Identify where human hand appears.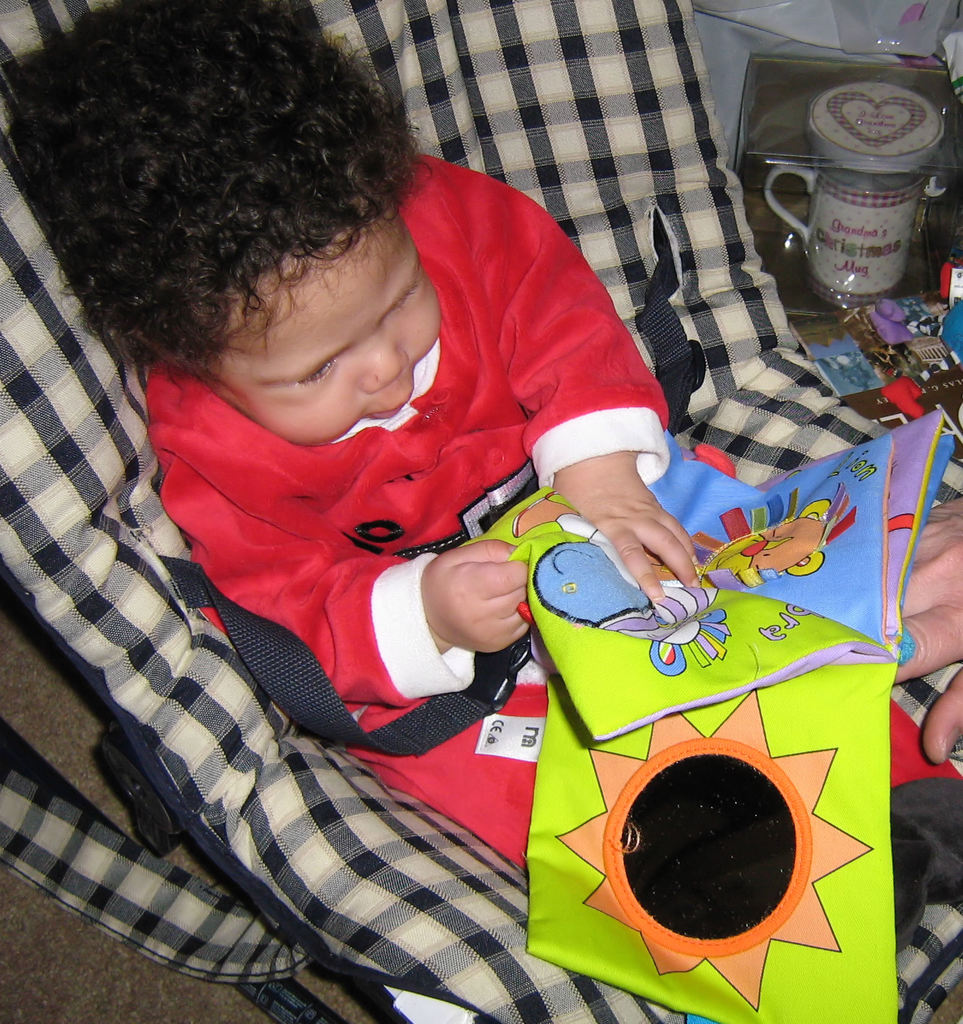
Appears at 421 535 541 655.
